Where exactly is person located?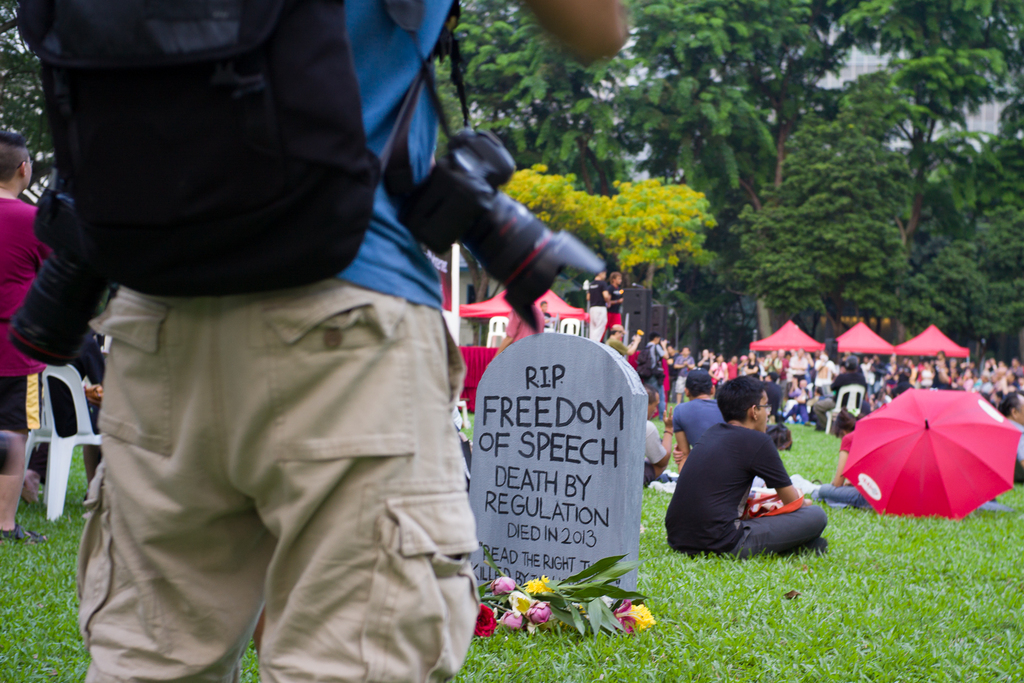
Its bounding box is (left=676, top=371, right=724, bottom=467).
